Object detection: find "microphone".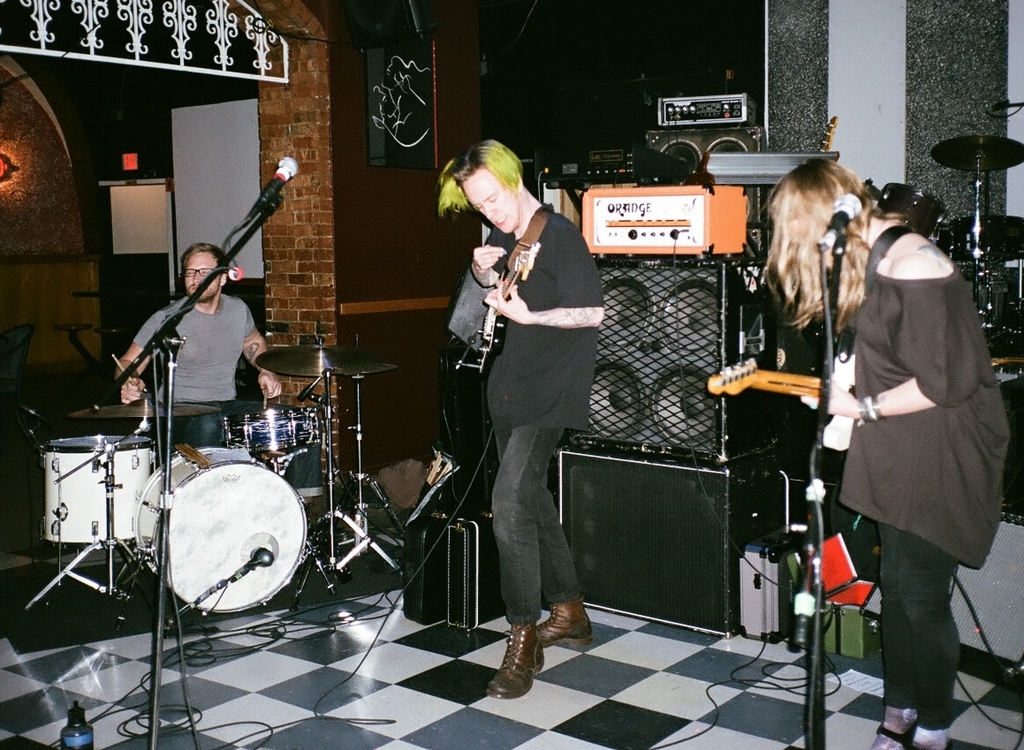
locate(812, 191, 863, 253).
